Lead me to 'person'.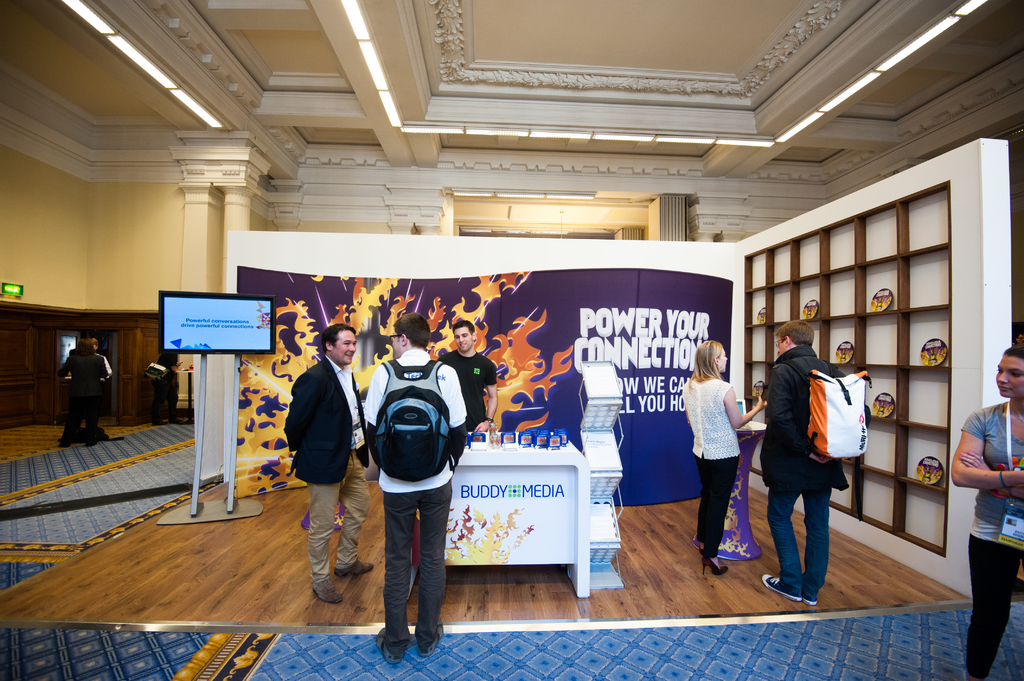
Lead to left=685, top=339, right=765, bottom=574.
